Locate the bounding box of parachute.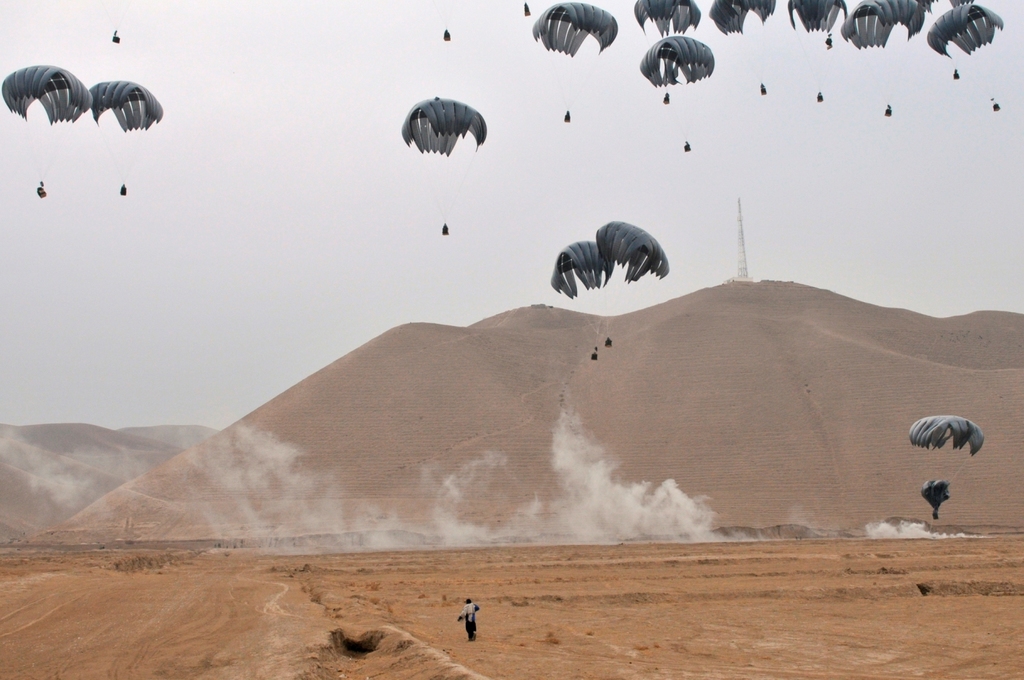
Bounding box: select_region(596, 220, 671, 348).
